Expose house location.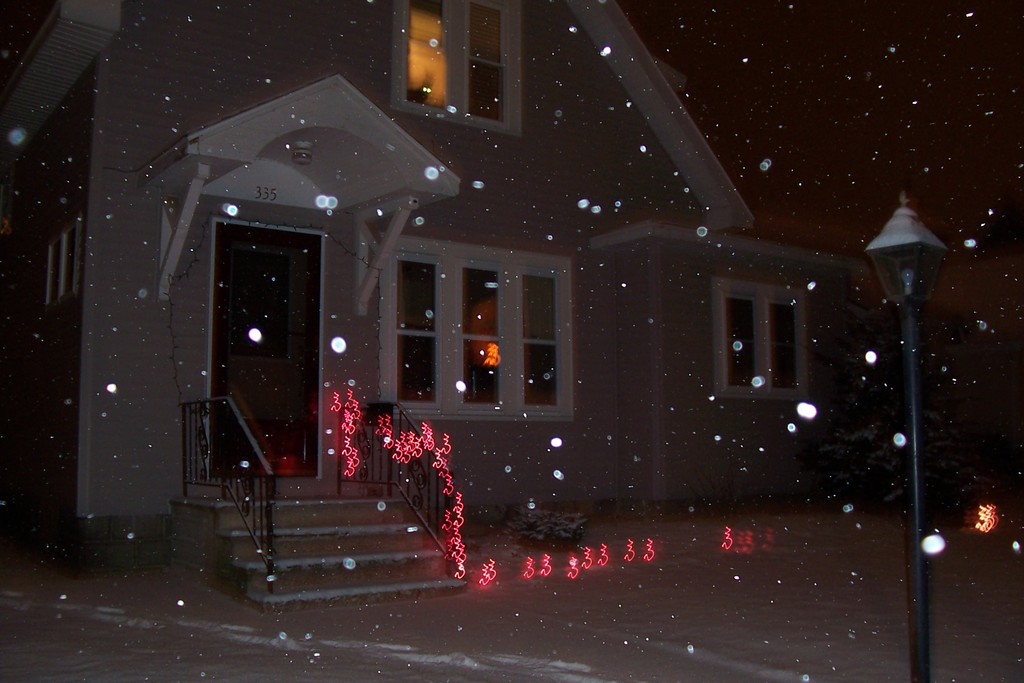
Exposed at bbox(151, 21, 941, 589).
